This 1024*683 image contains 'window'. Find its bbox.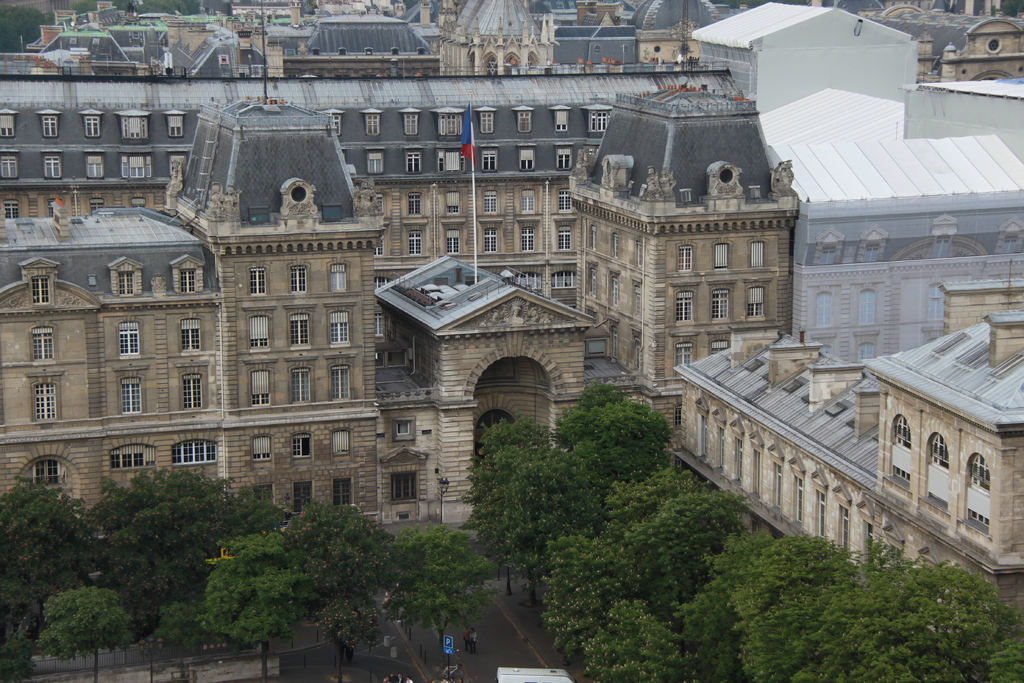
left=42, top=115, right=58, bottom=136.
